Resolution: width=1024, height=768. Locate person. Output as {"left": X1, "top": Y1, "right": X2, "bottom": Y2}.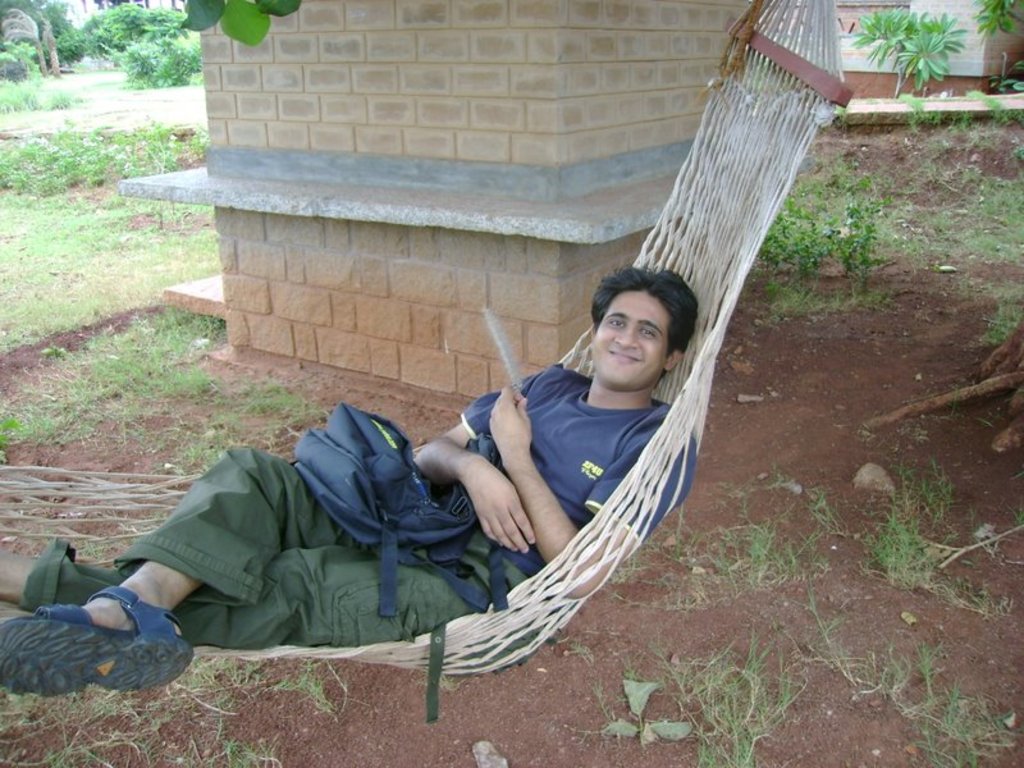
{"left": 106, "top": 312, "right": 678, "bottom": 672}.
